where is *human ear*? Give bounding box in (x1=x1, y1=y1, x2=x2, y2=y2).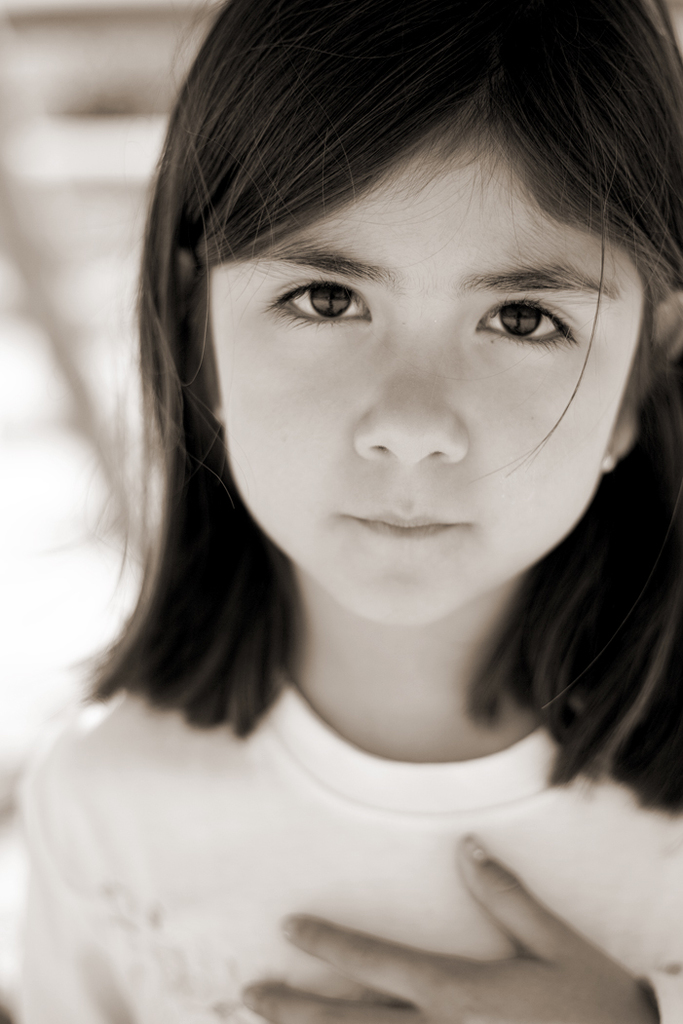
(x1=162, y1=243, x2=225, y2=414).
